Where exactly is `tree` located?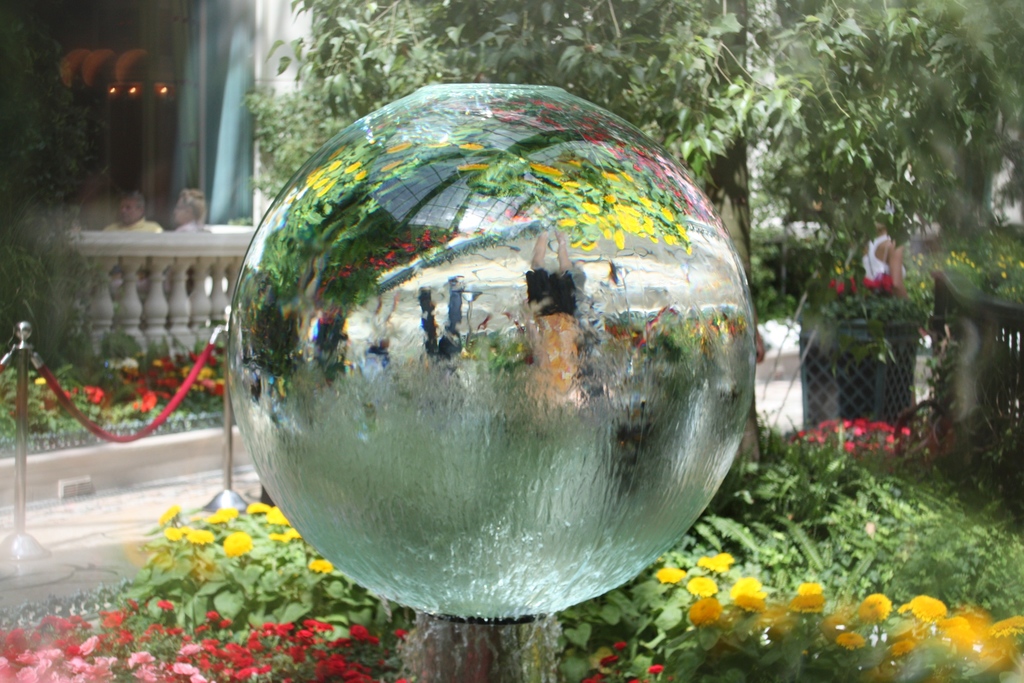
Its bounding box is pyautogui.locateOnScreen(240, 0, 1023, 497).
